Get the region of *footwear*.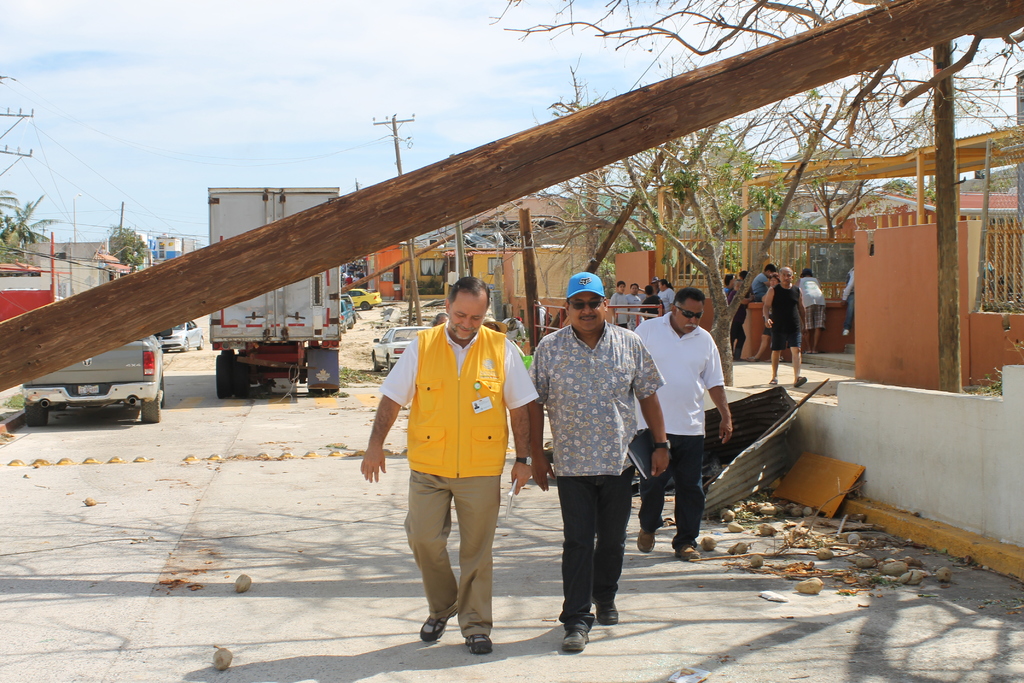
{"left": 420, "top": 614, "right": 447, "bottom": 646}.
